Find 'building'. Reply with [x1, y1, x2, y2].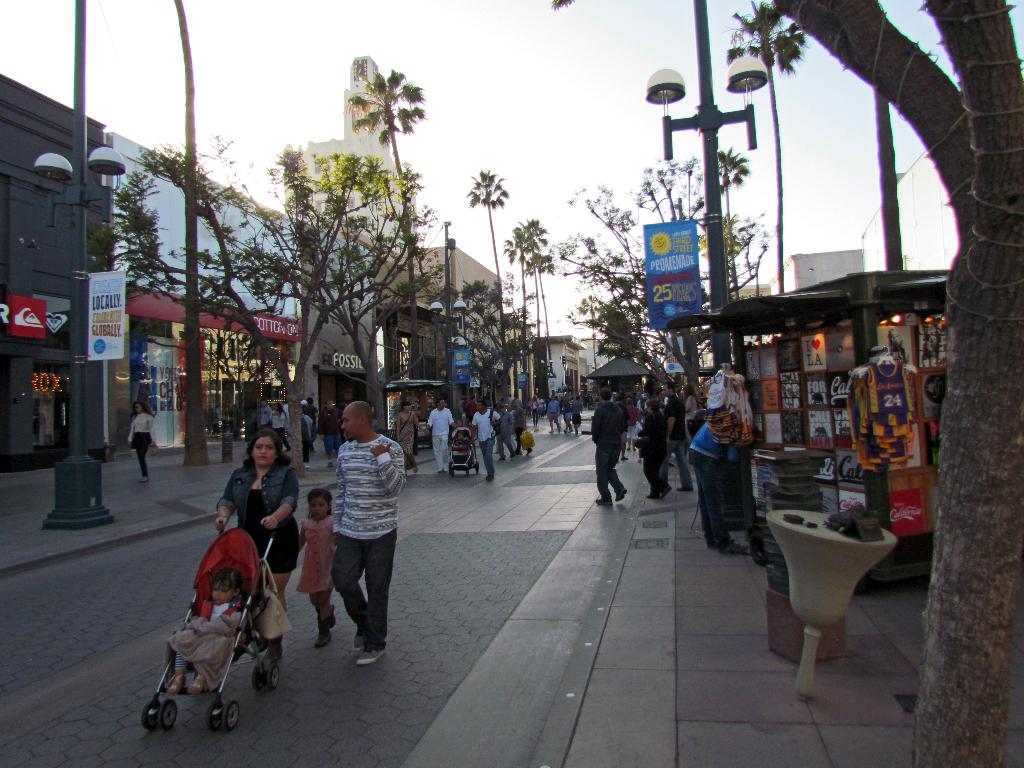
[295, 53, 429, 458].
